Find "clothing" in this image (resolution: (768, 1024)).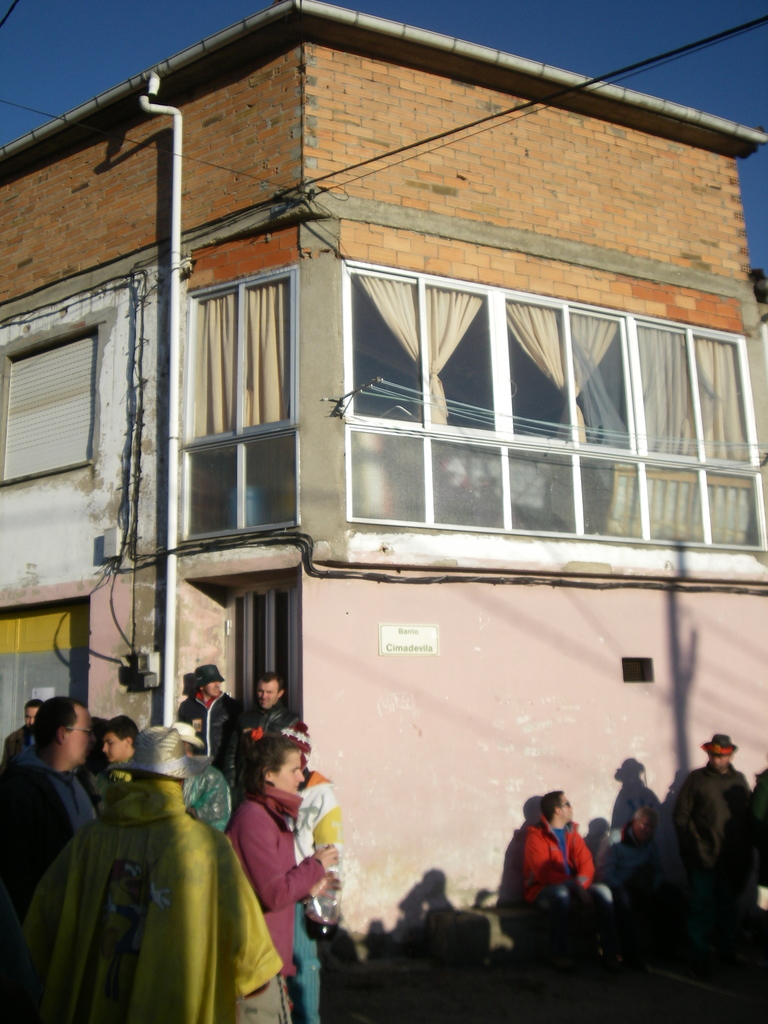
pyautogui.locateOnScreen(672, 751, 760, 884).
